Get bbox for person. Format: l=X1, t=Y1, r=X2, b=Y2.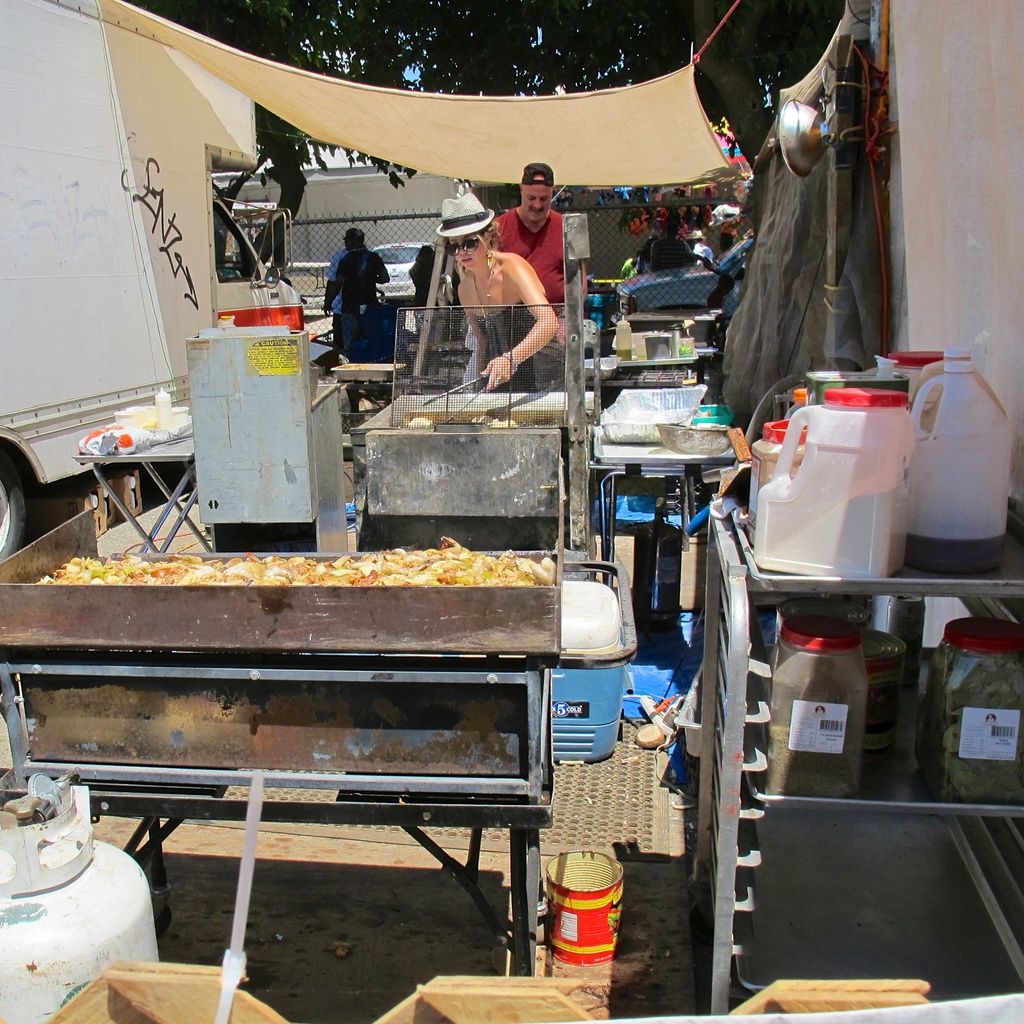
l=319, t=228, r=388, b=360.
